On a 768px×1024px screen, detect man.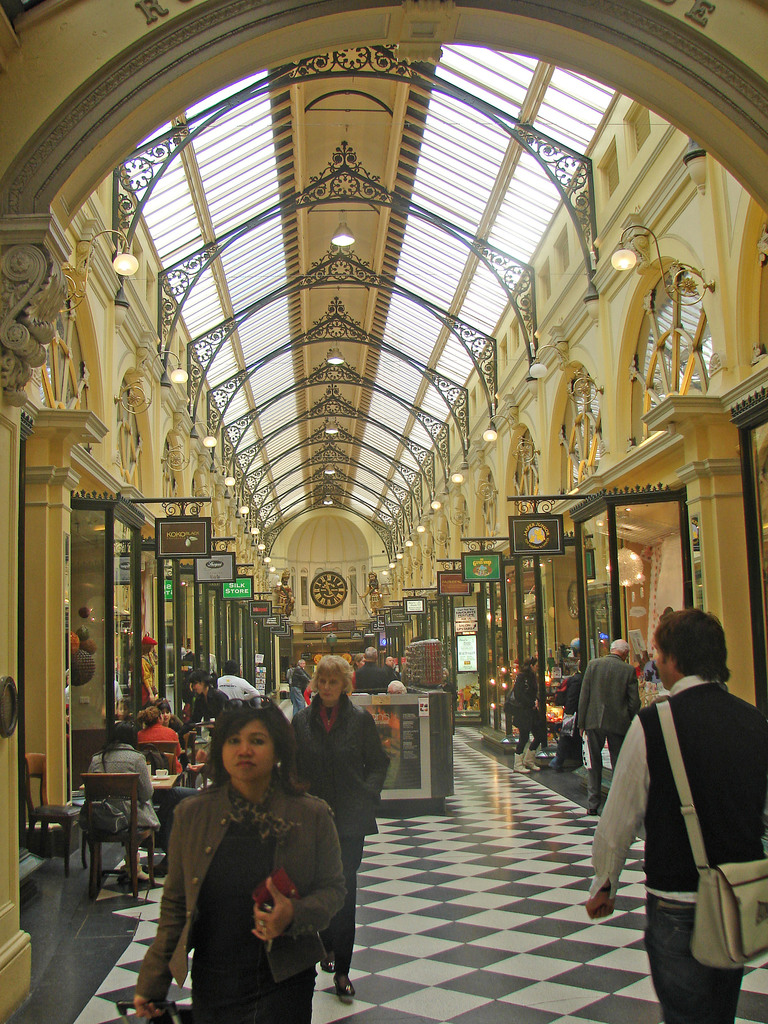
382:654:401:679.
